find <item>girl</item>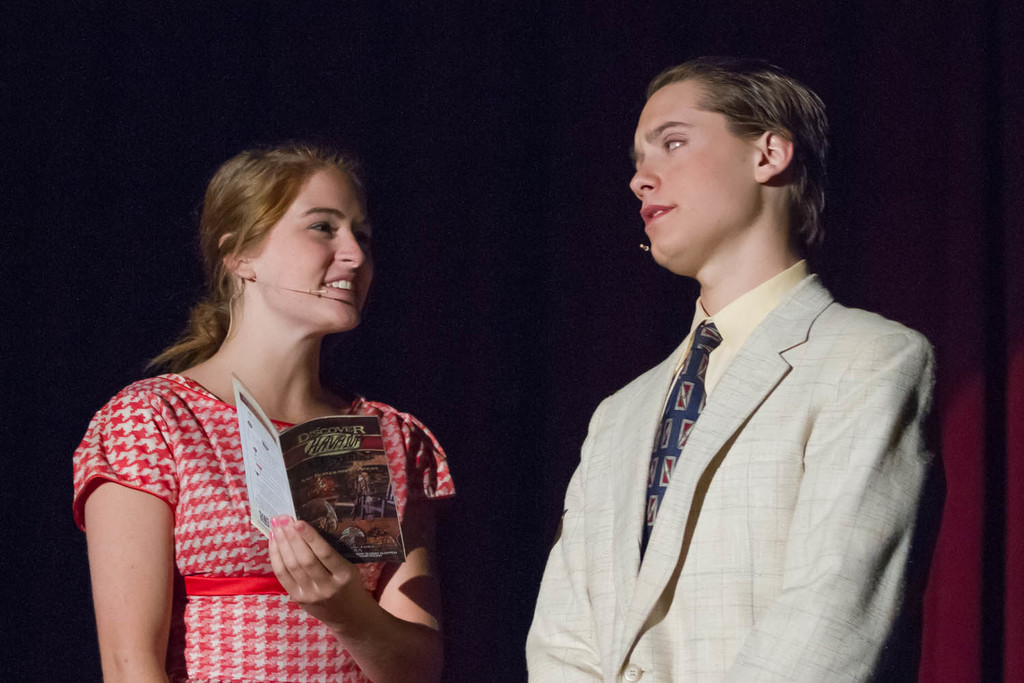
bbox(70, 141, 457, 682)
